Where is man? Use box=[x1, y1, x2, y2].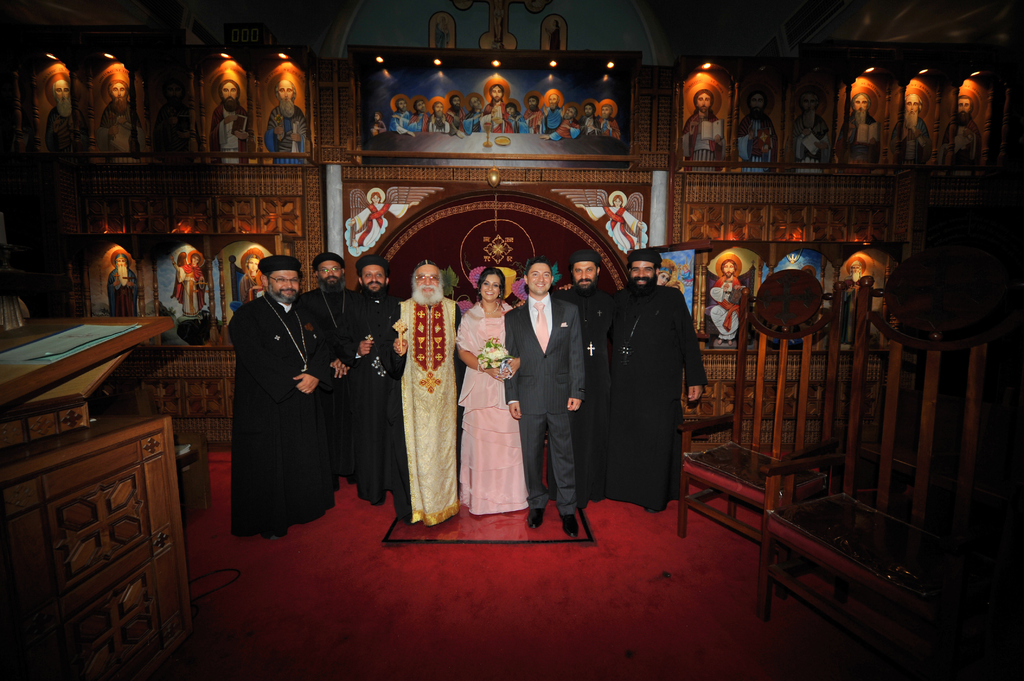
box=[382, 259, 468, 524].
